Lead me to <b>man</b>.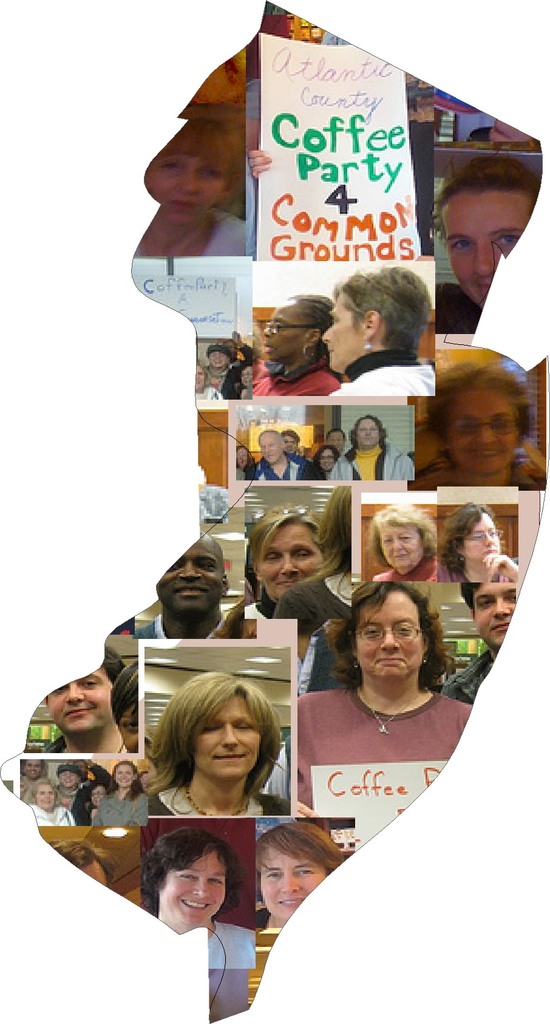
Lead to {"x1": 425, "y1": 148, "x2": 546, "y2": 346}.
